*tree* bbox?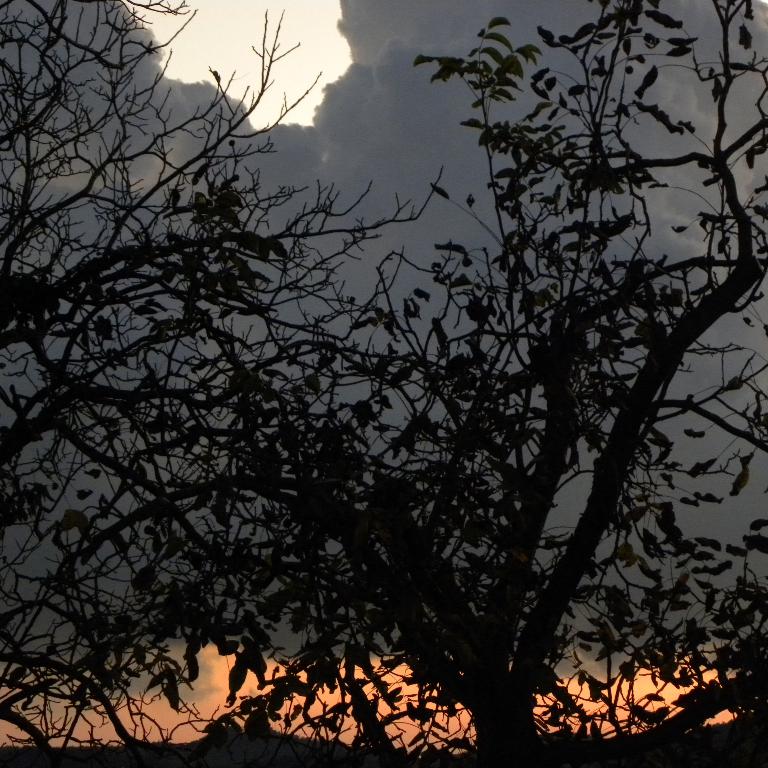
x1=2, y1=0, x2=765, y2=767
